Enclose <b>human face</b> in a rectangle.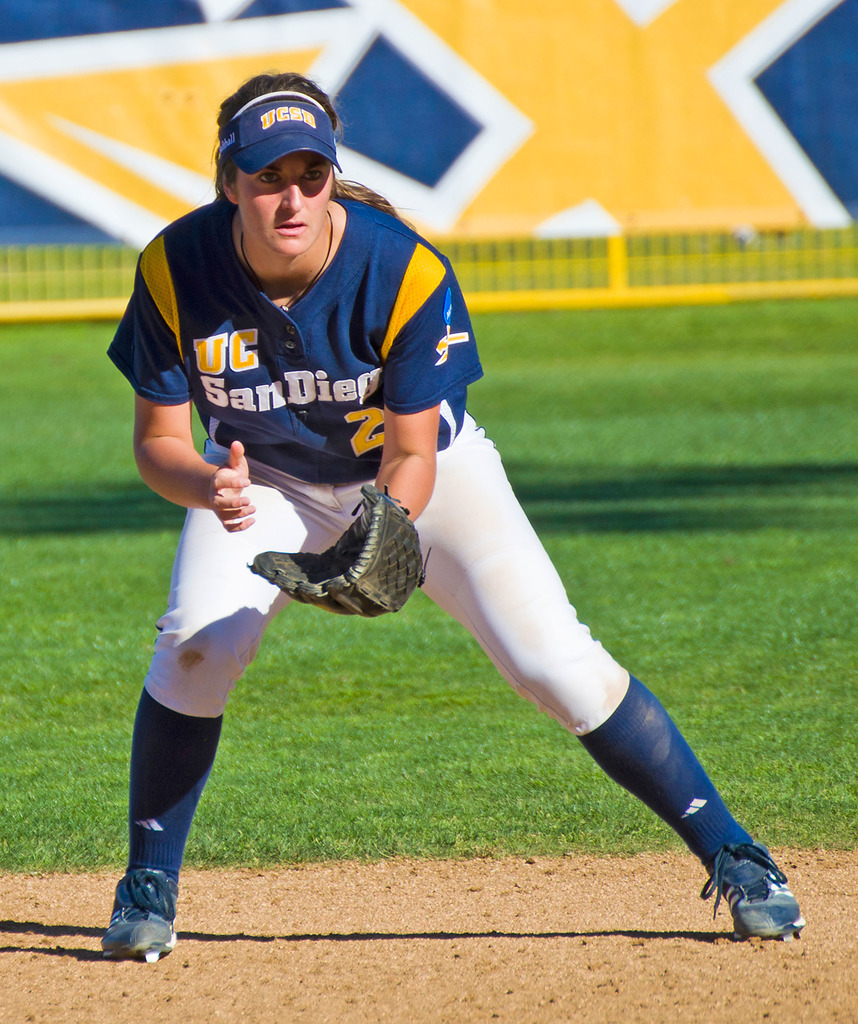
236 151 327 263.
